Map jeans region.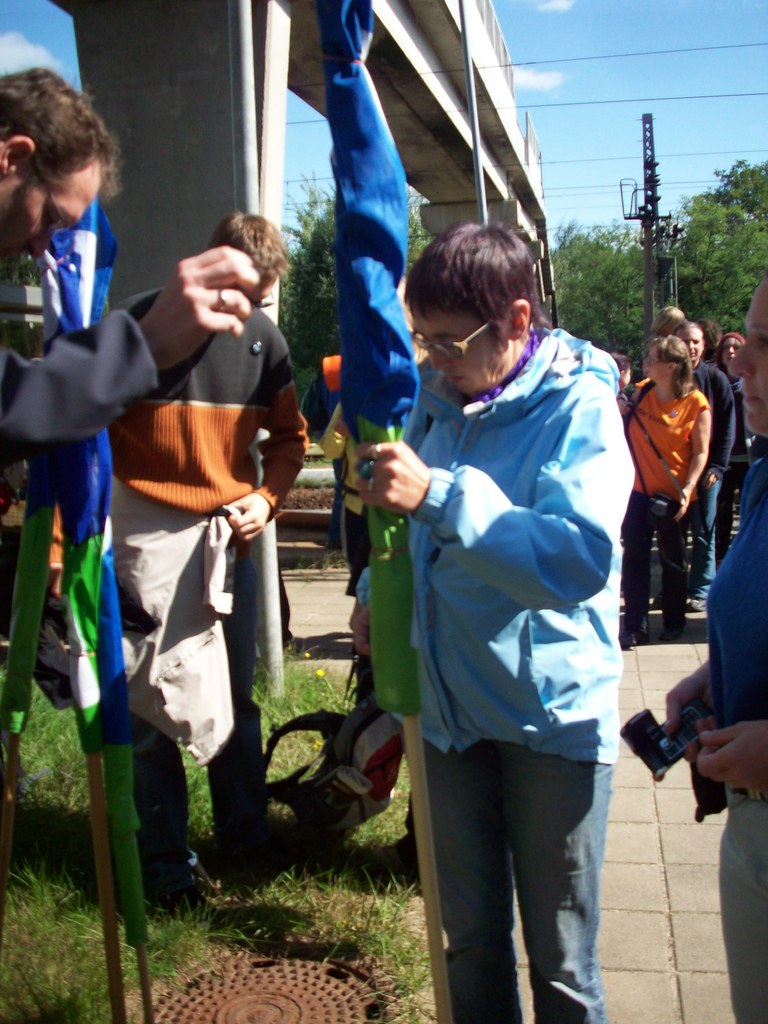
Mapped to bbox=[418, 738, 607, 1018].
